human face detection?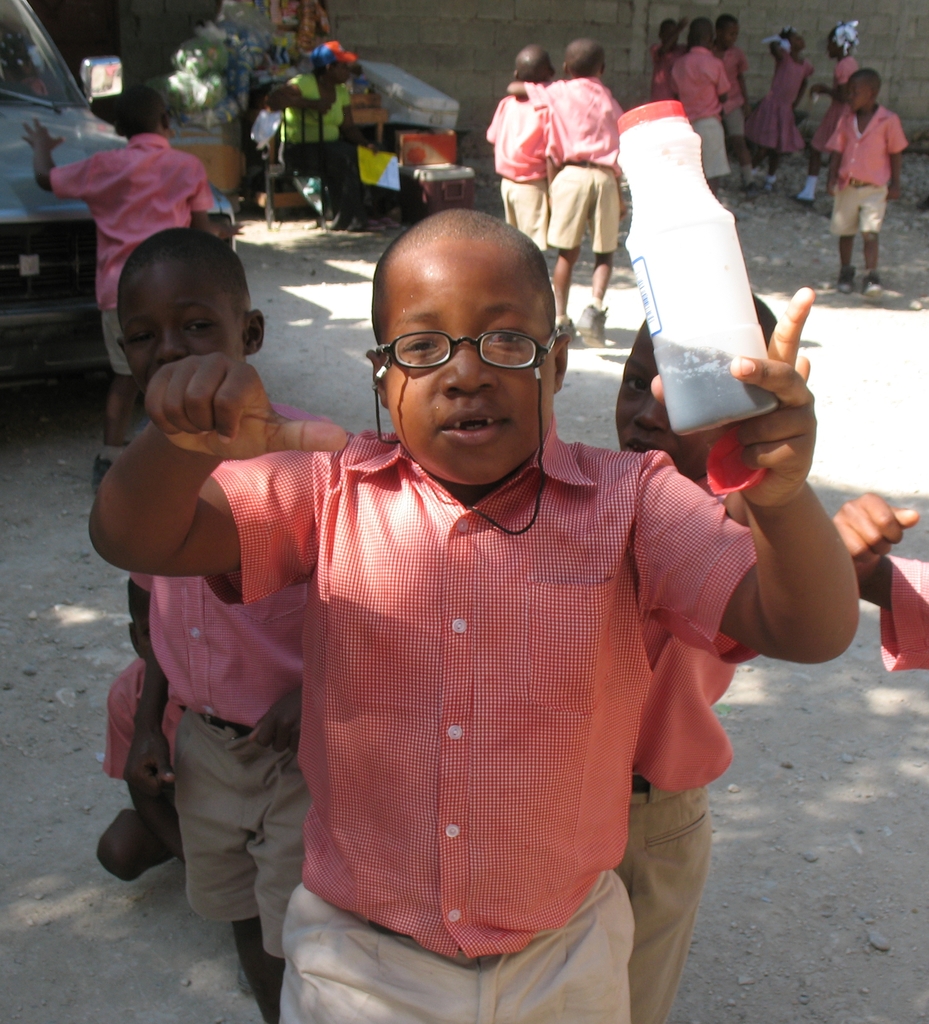
bbox(611, 342, 702, 455)
